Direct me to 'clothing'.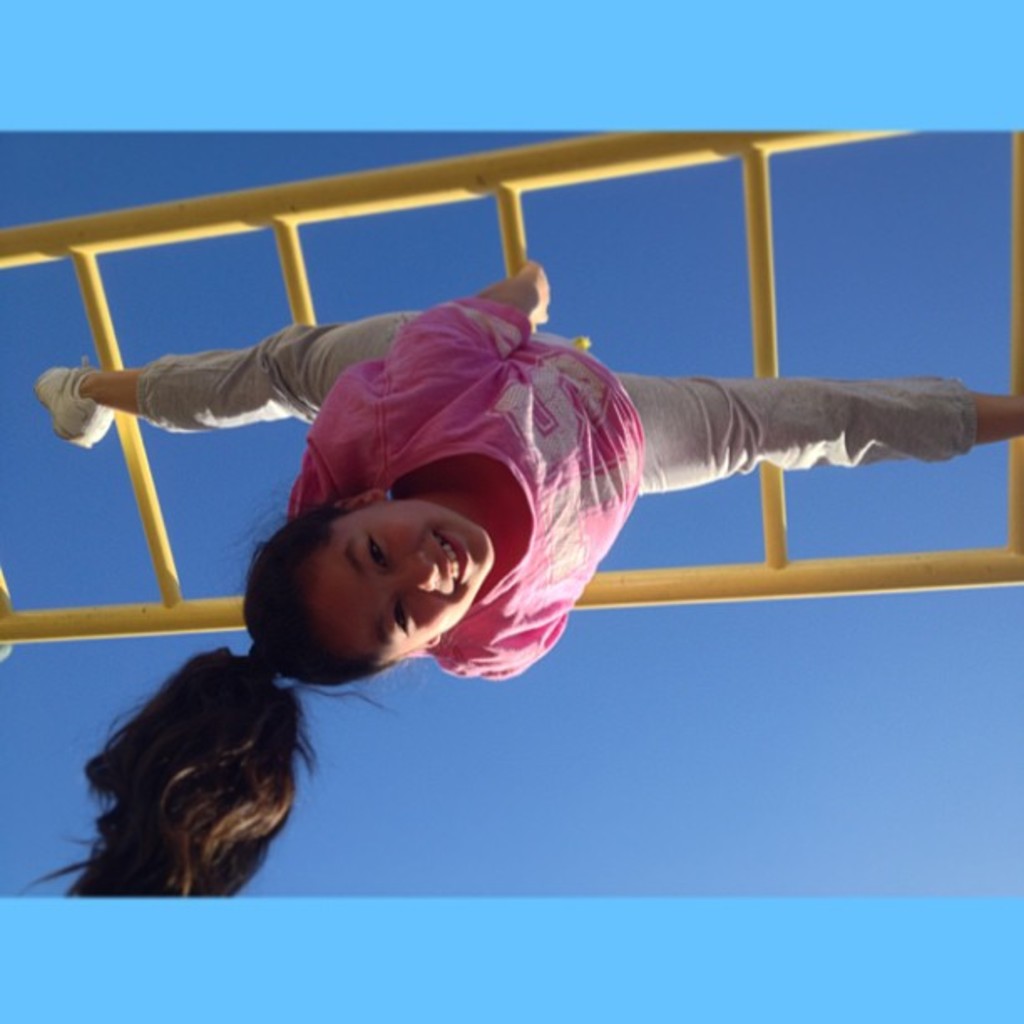
Direction: (244, 281, 925, 691).
